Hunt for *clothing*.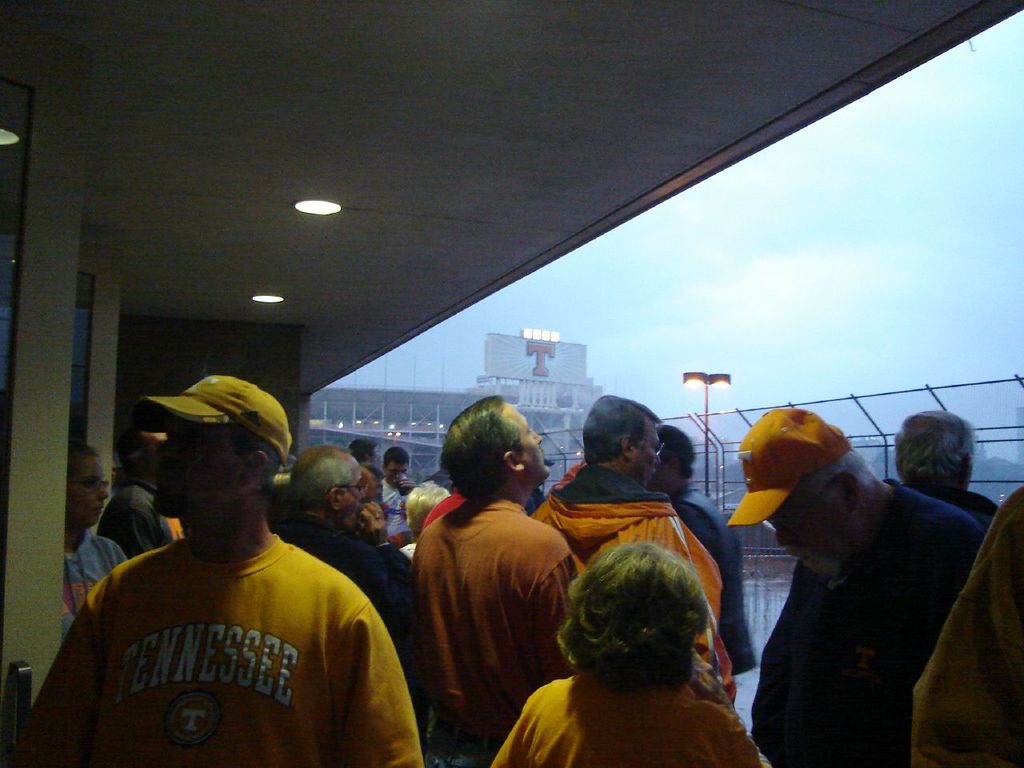
Hunted down at (left=0, top=532, right=438, bottom=766).
